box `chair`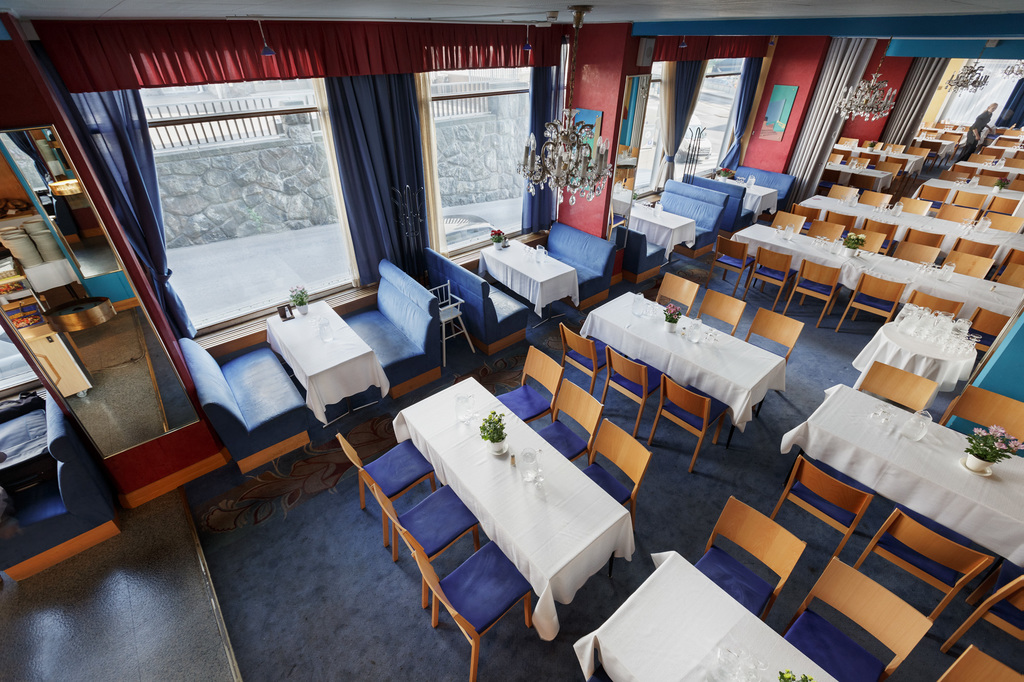
<box>850,157,871,169</box>
